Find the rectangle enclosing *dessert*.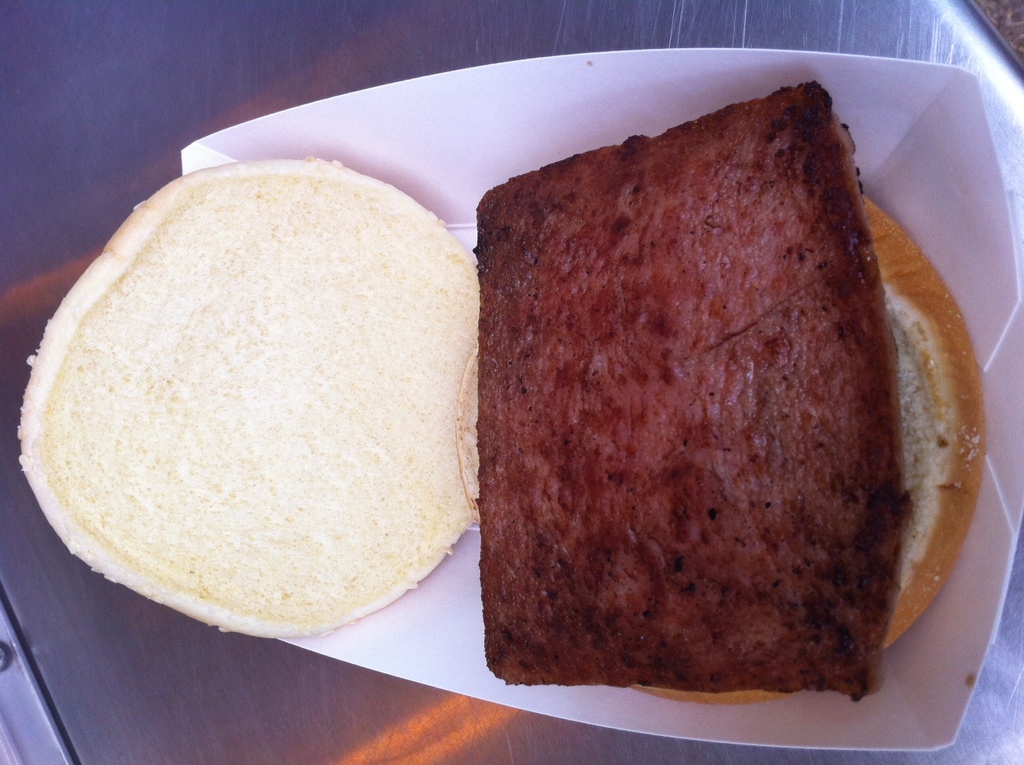
[x1=440, y1=82, x2=957, y2=728].
